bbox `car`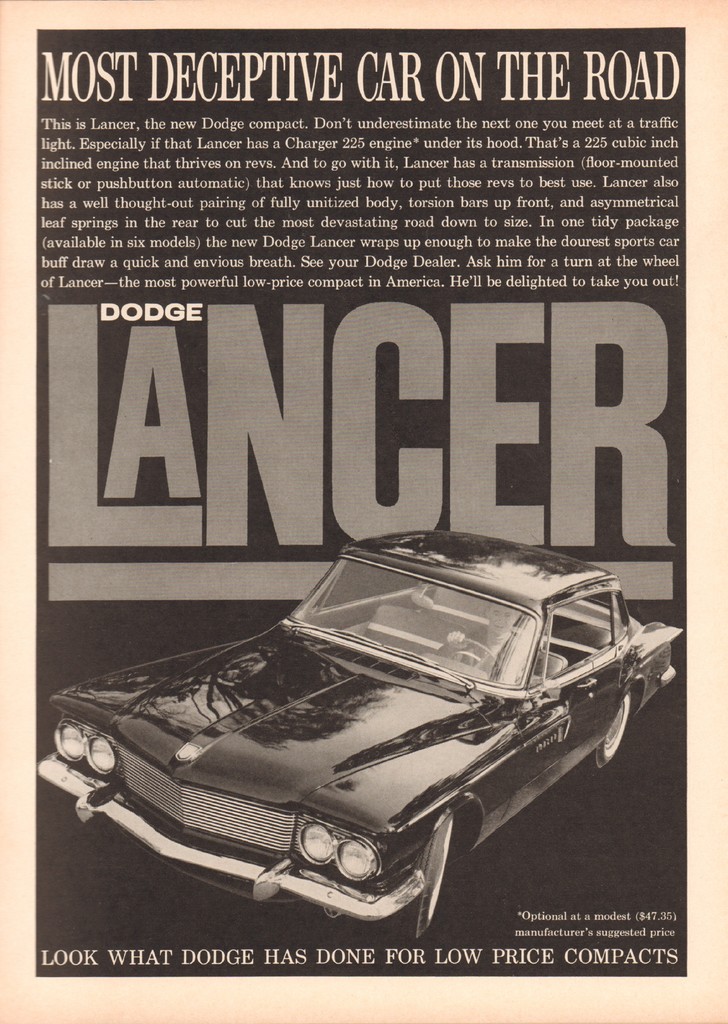
38,526,681,953
